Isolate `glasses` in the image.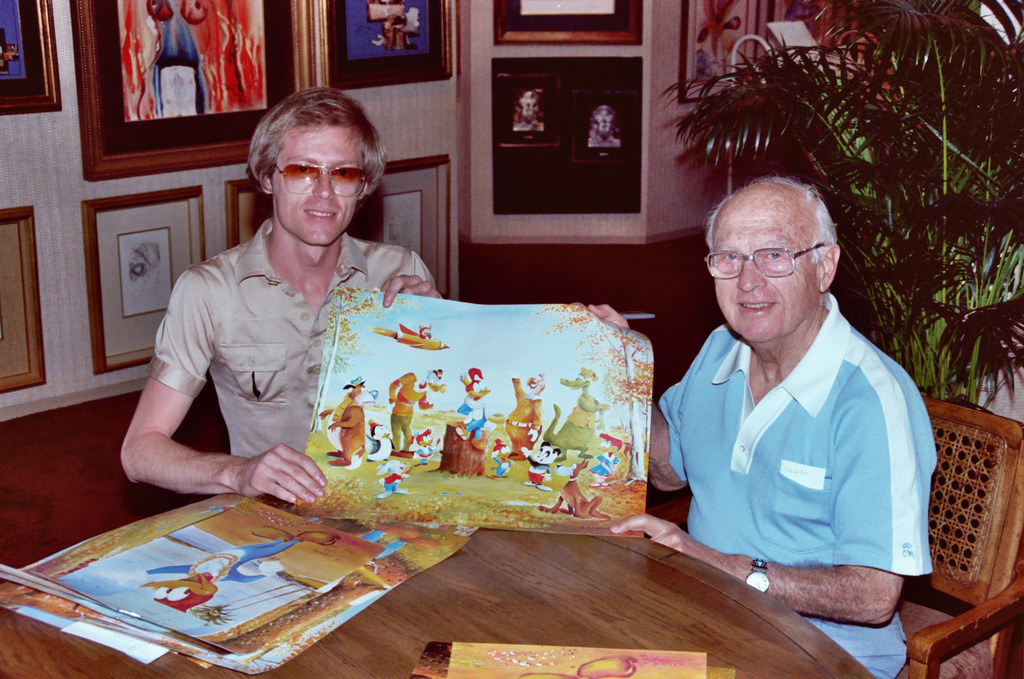
Isolated region: crop(703, 243, 825, 281).
